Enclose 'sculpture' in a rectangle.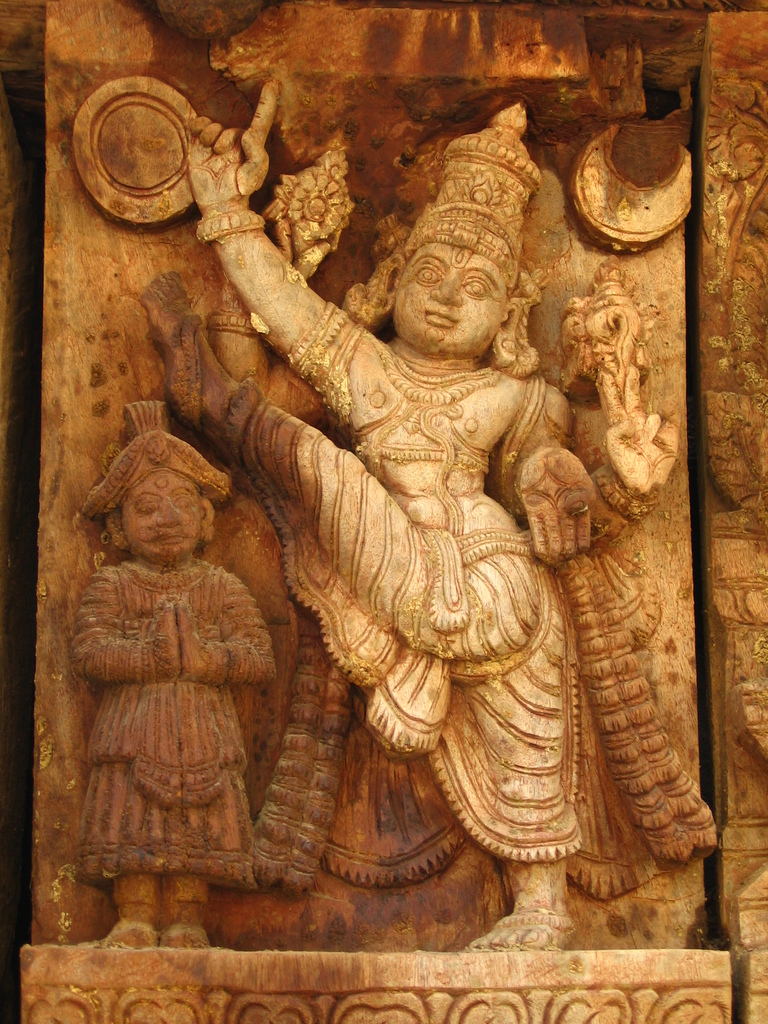
l=44, t=97, r=688, b=993.
